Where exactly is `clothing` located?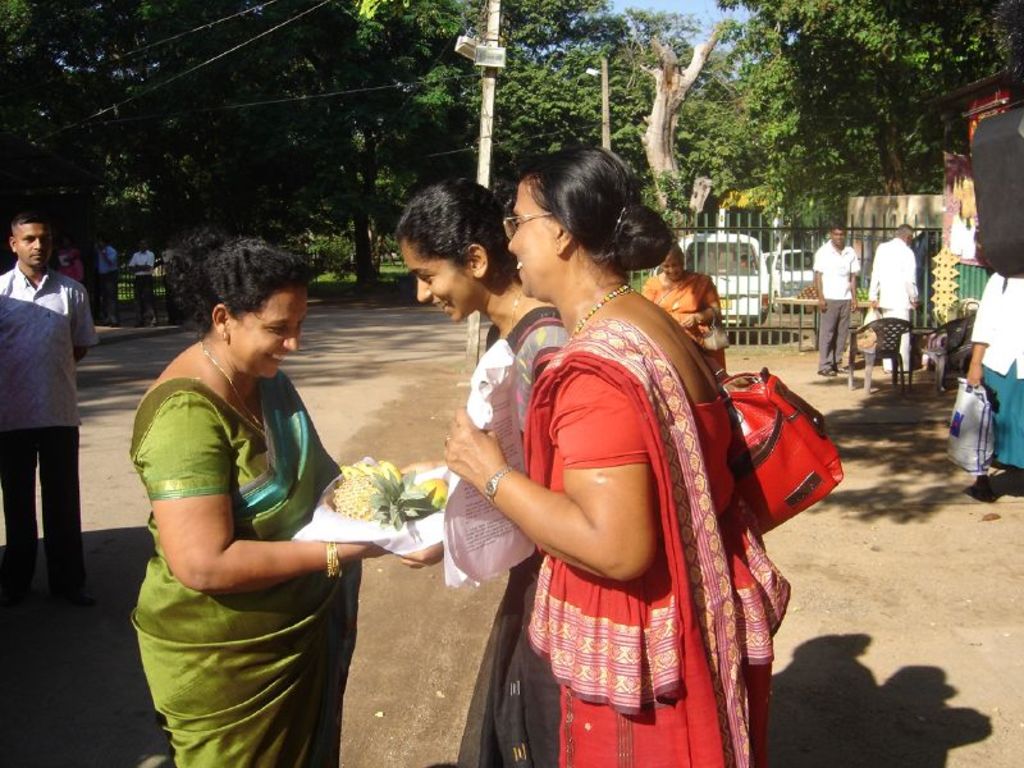
Its bounding box is rect(643, 270, 719, 378).
